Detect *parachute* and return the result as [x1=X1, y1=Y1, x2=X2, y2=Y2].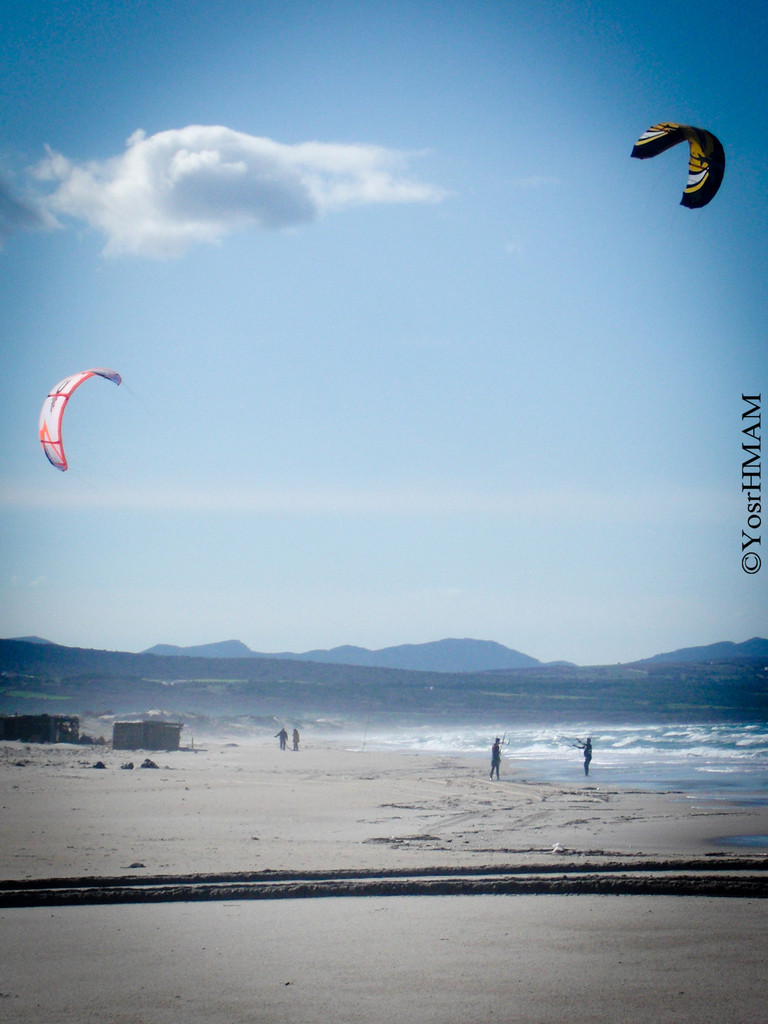
[x1=637, y1=120, x2=728, y2=209].
